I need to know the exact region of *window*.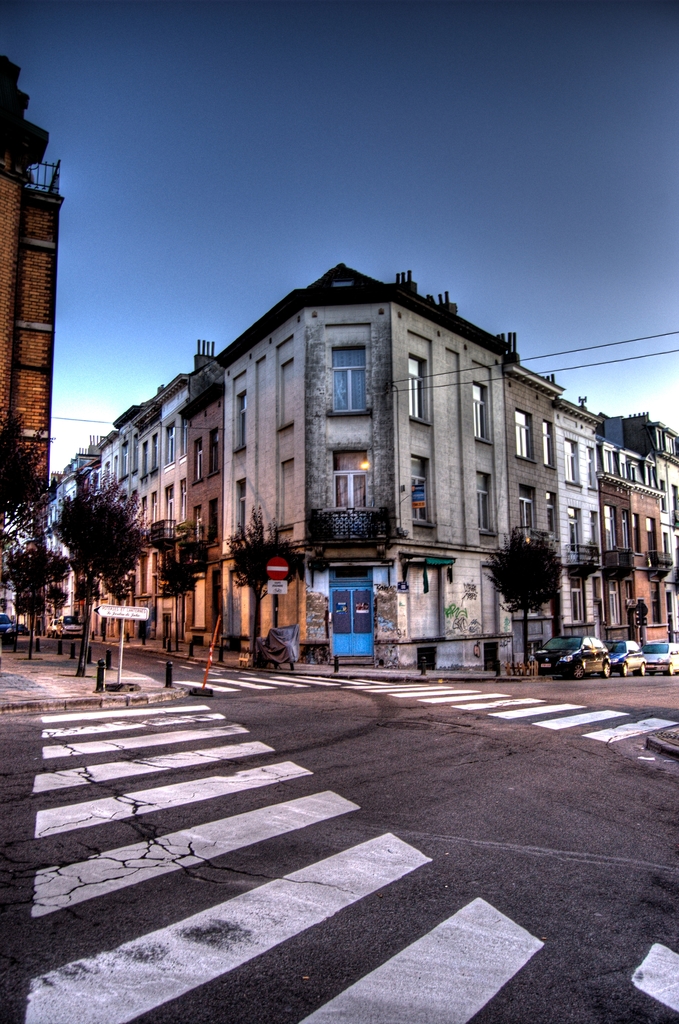
Region: left=211, top=567, right=223, bottom=635.
